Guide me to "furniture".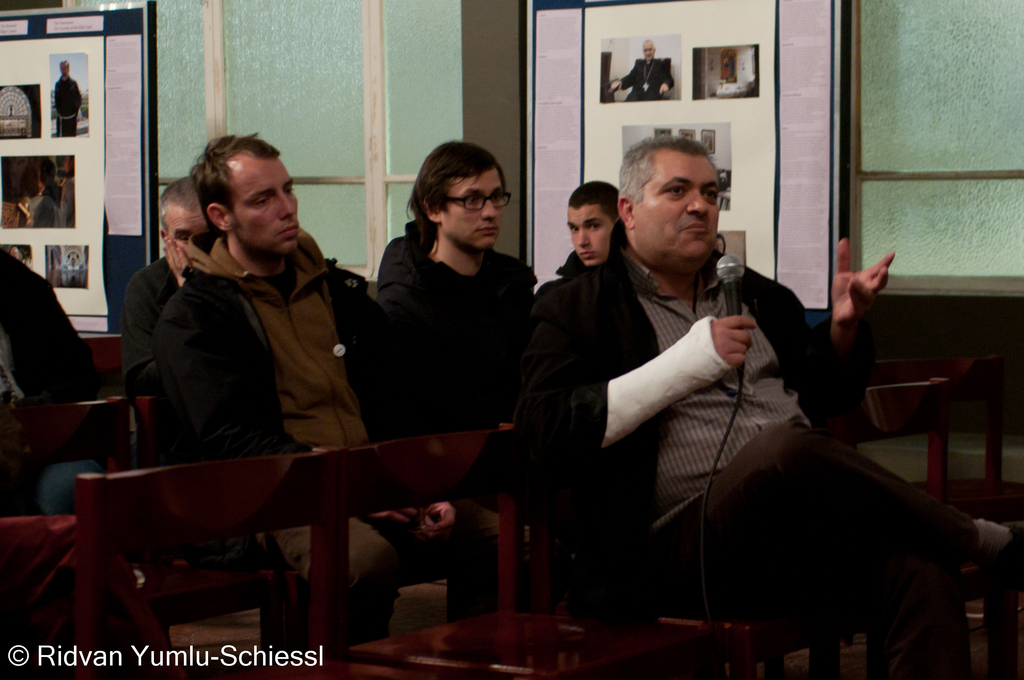
Guidance: left=876, top=353, right=1023, bottom=679.
